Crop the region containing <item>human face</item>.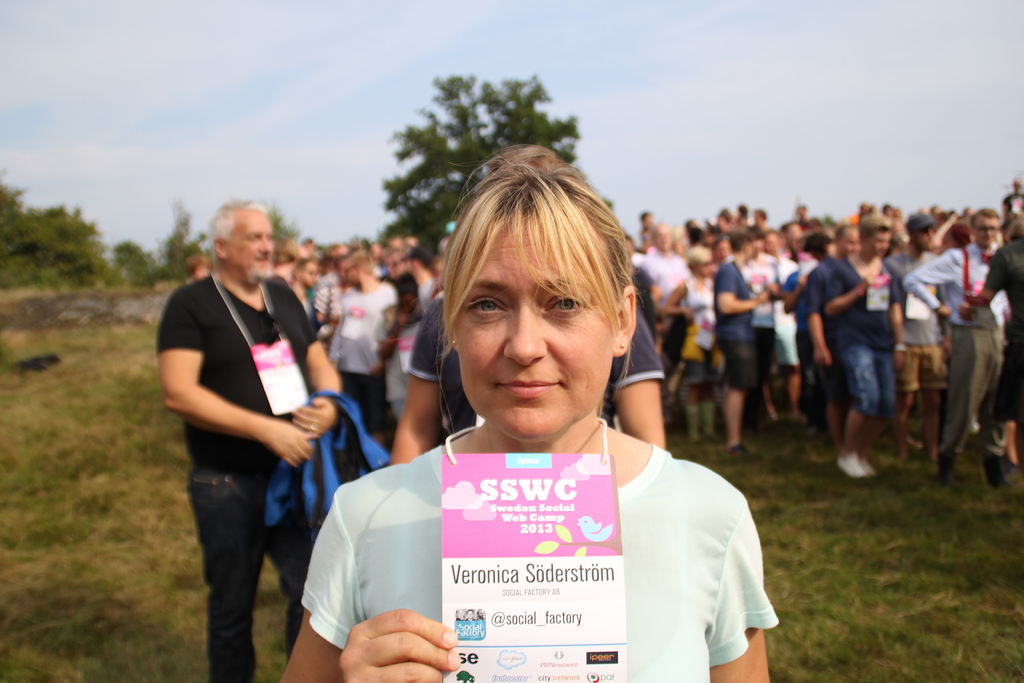
Crop region: detection(452, 217, 620, 444).
